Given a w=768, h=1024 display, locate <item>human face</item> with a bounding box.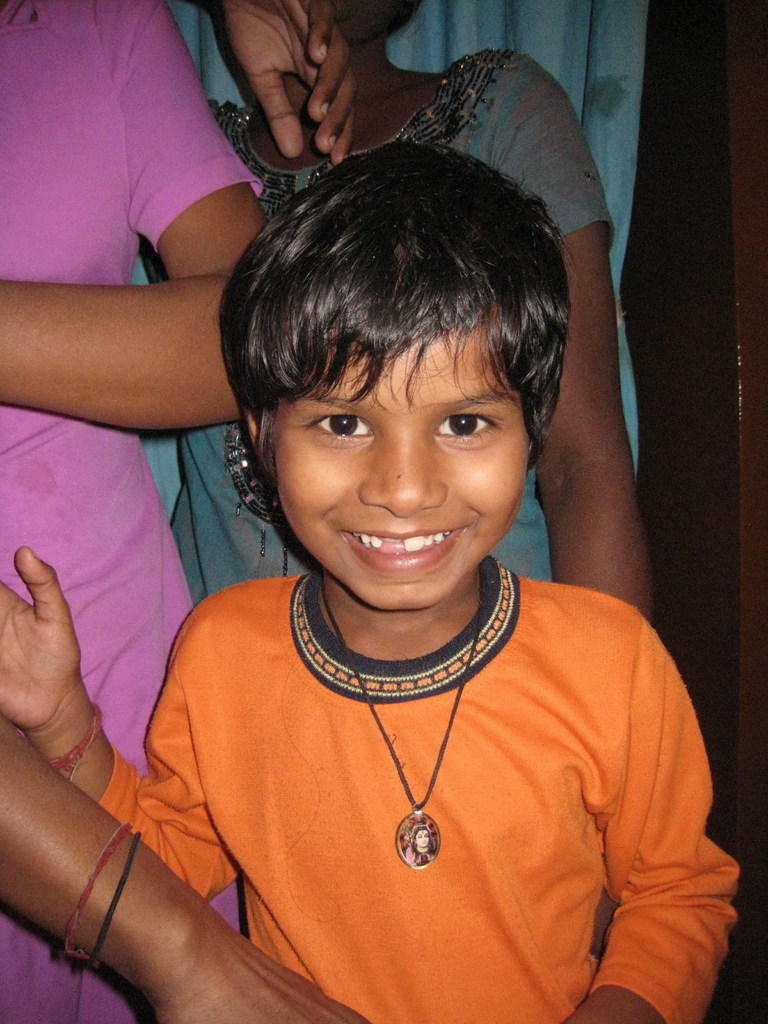
Located: (x1=271, y1=327, x2=532, y2=605).
